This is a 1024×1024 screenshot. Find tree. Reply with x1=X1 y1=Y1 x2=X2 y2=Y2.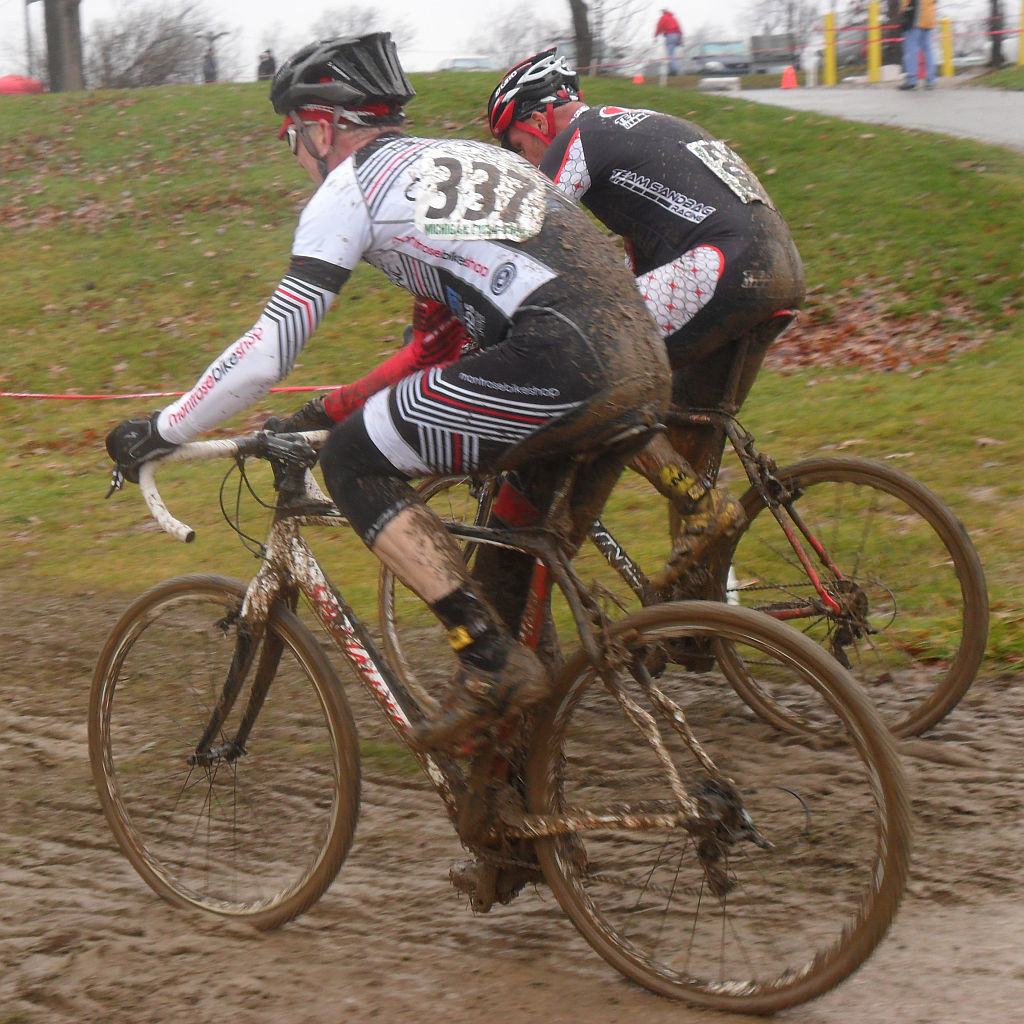
x1=732 y1=0 x2=823 y2=82.
